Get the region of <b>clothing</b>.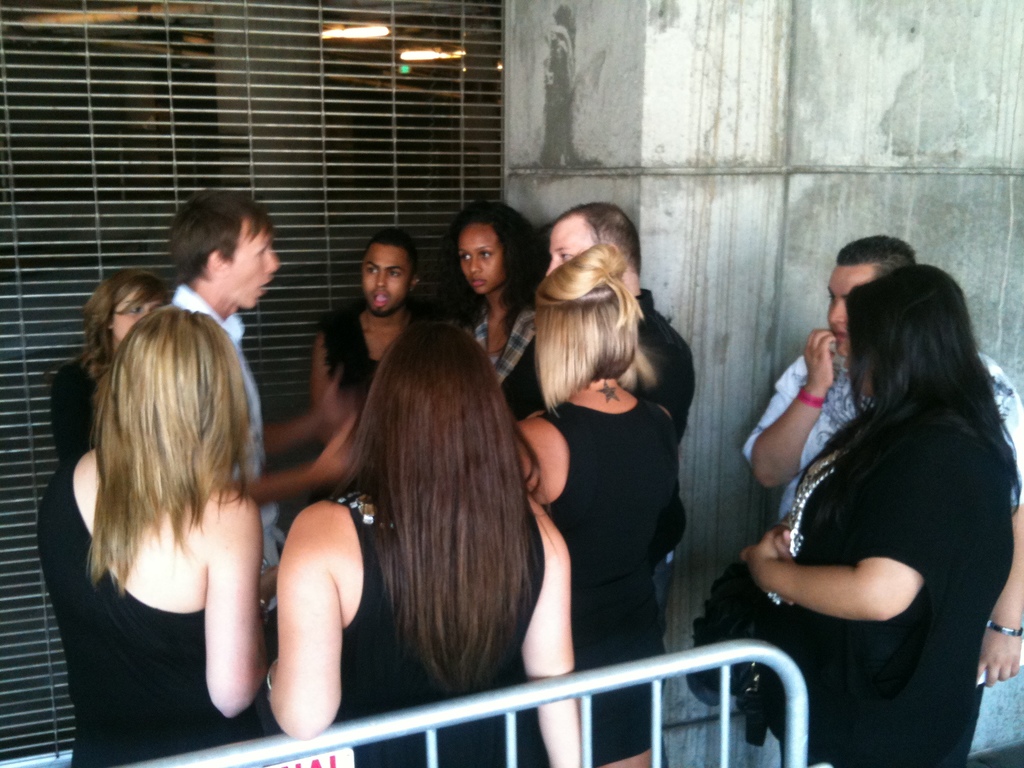
bbox=(34, 452, 264, 767).
